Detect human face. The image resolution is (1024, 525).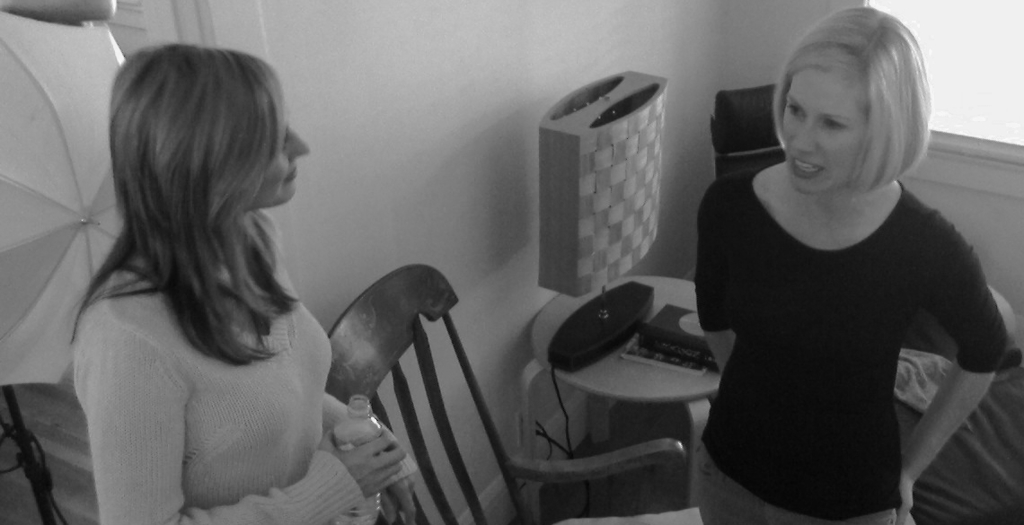
[left=245, top=103, right=312, bottom=201].
